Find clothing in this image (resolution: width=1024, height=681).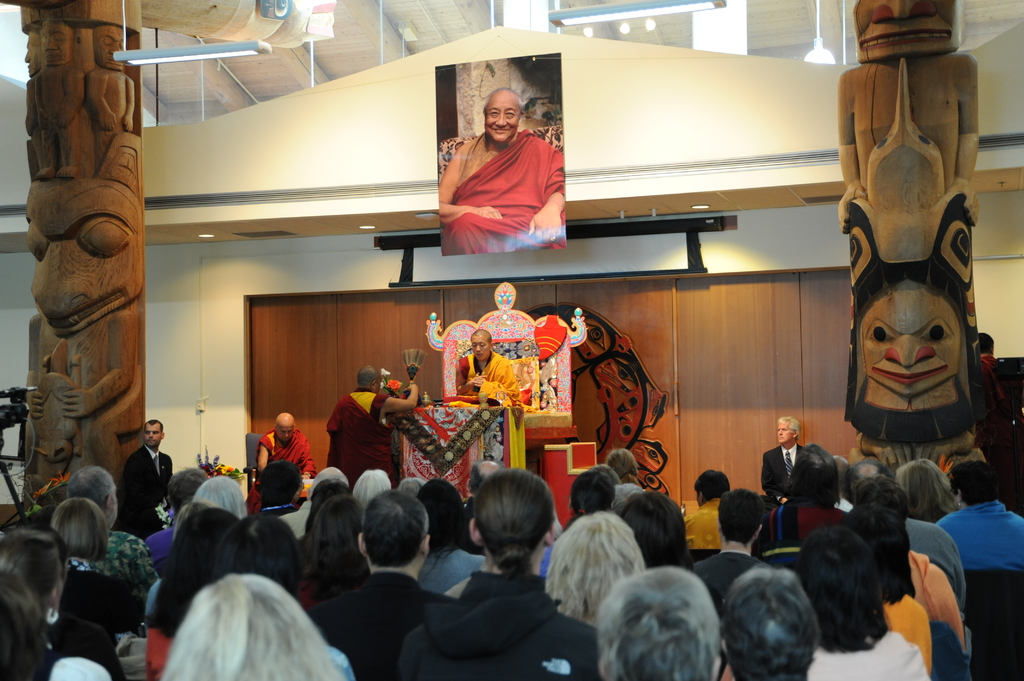
bbox(767, 501, 851, 563).
